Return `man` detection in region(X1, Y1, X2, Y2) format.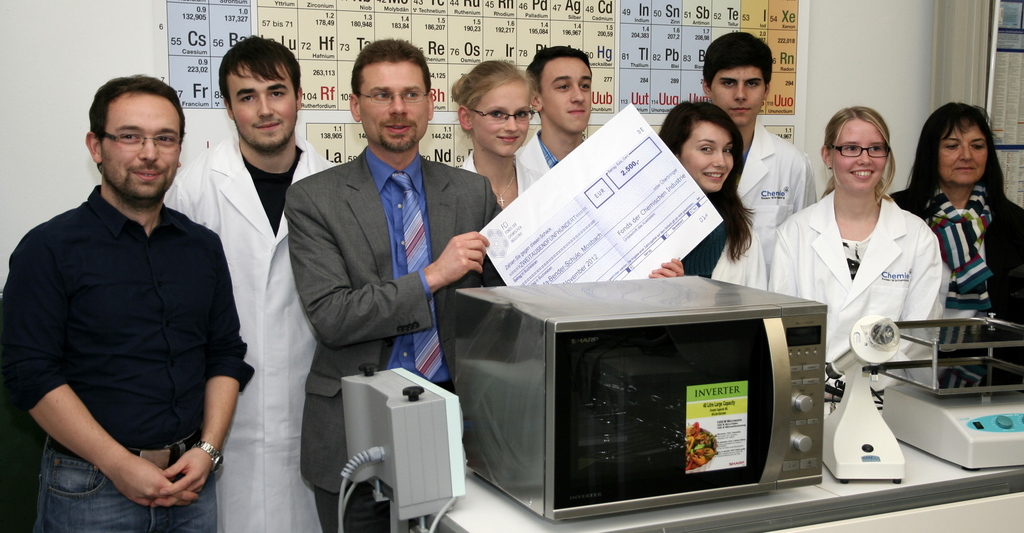
region(513, 44, 593, 173).
